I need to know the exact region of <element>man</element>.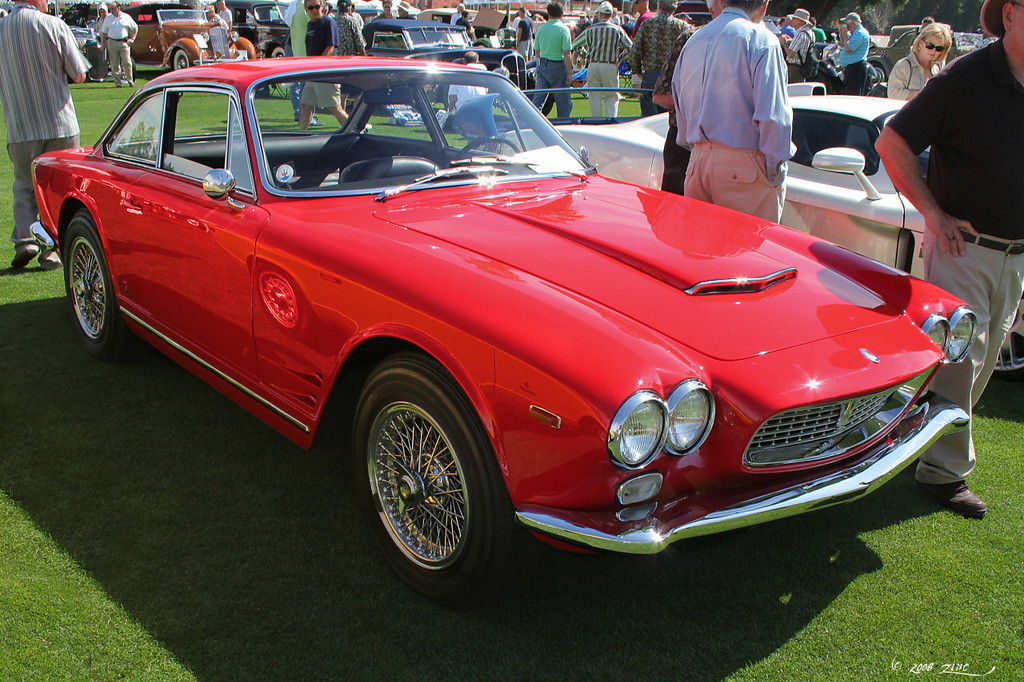
Region: [left=291, top=0, right=366, bottom=130].
